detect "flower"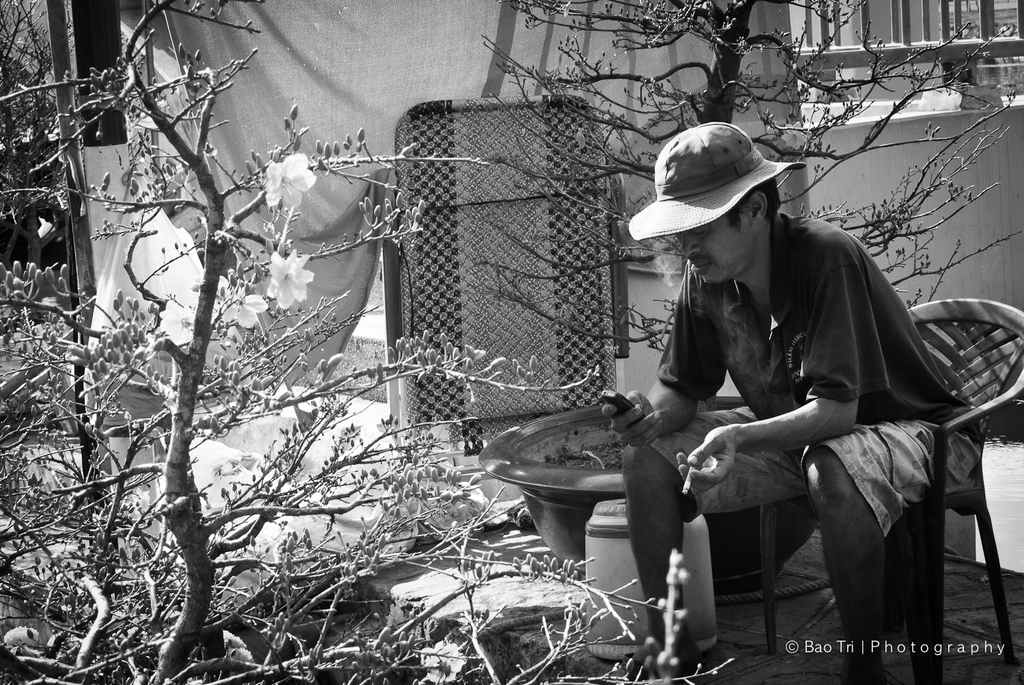
<region>780, 121, 807, 152</region>
